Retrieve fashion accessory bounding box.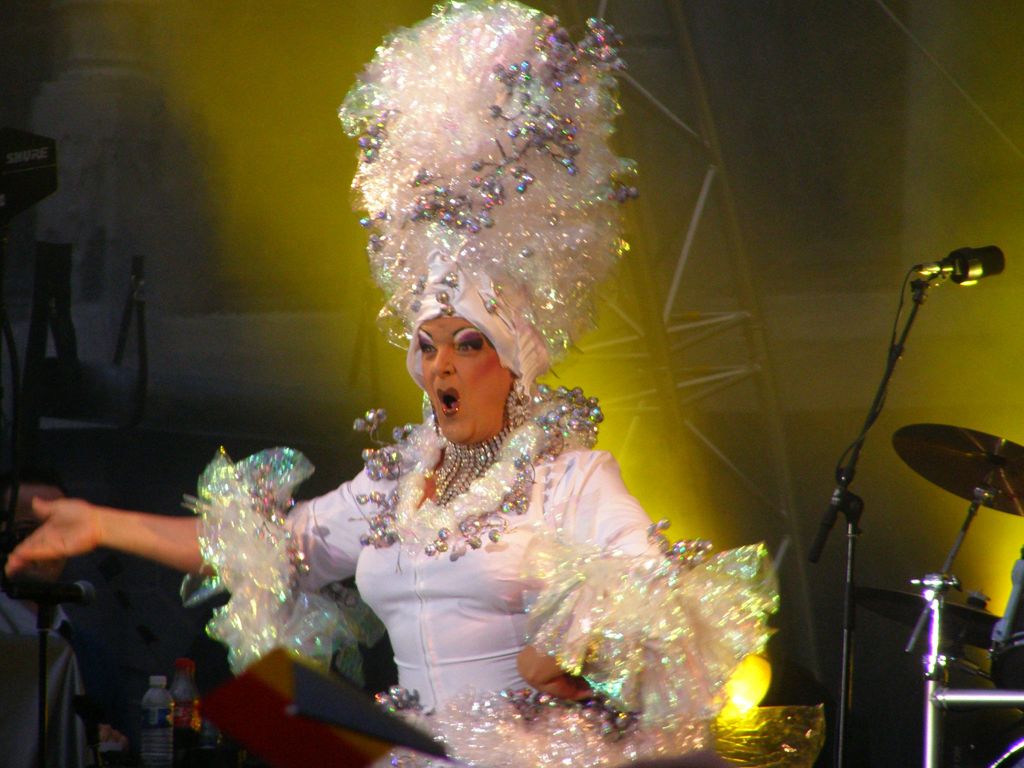
Bounding box: [445, 426, 509, 504].
